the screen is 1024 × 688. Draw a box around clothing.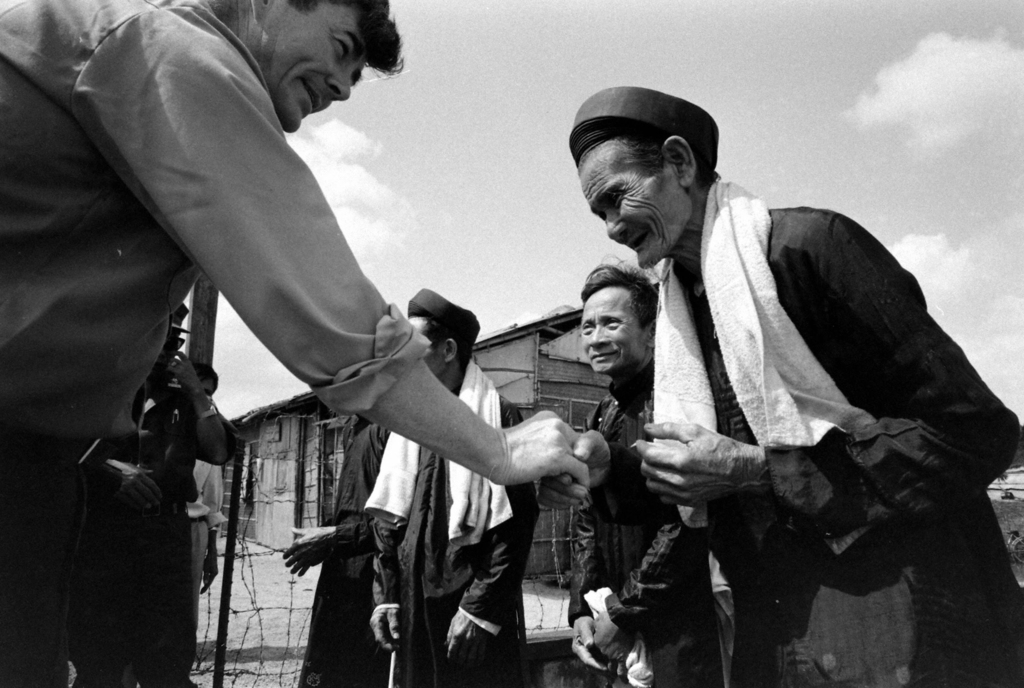
288/415/401/687.
